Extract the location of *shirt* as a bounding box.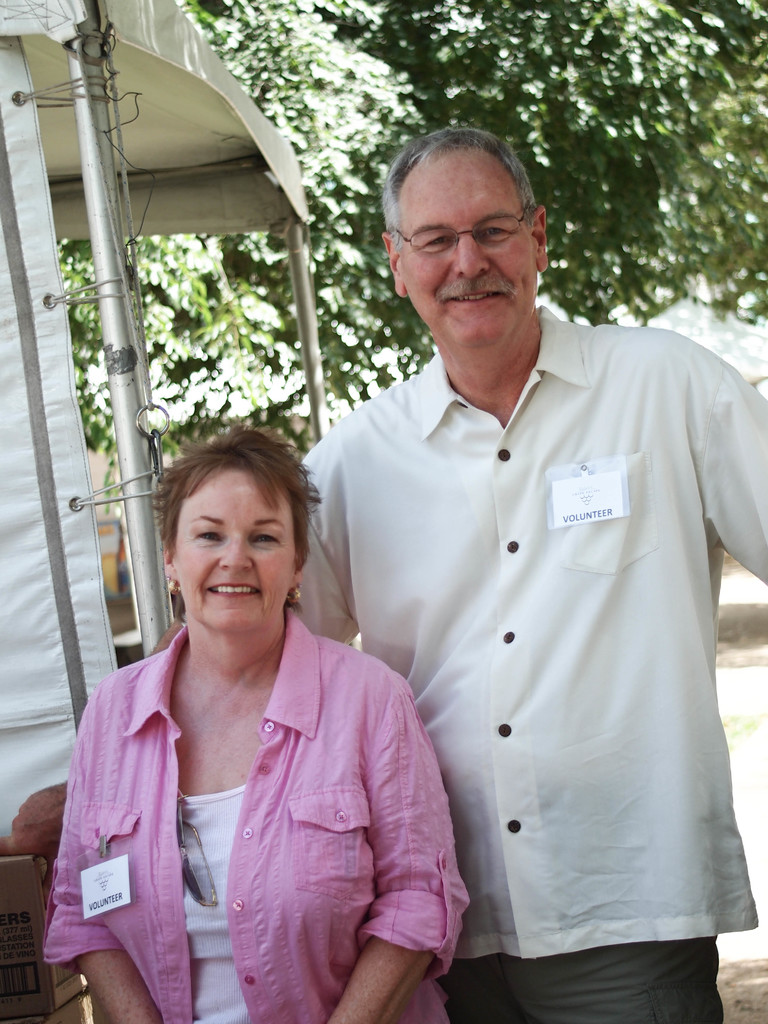
left=38, top=603, right=470, bottom=1023.
